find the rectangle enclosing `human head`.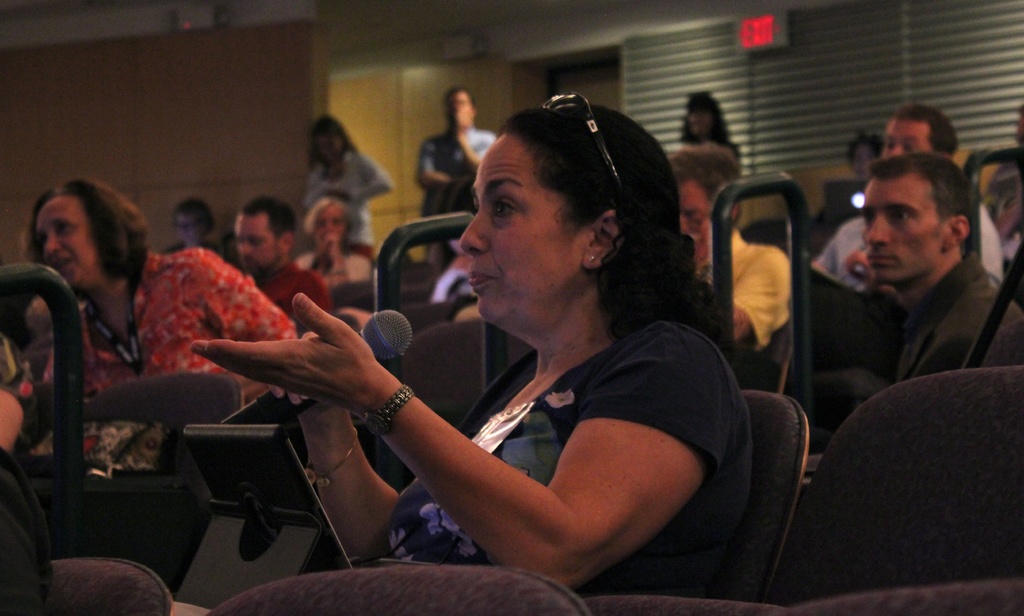
<box>236,193,295,276</box>.
